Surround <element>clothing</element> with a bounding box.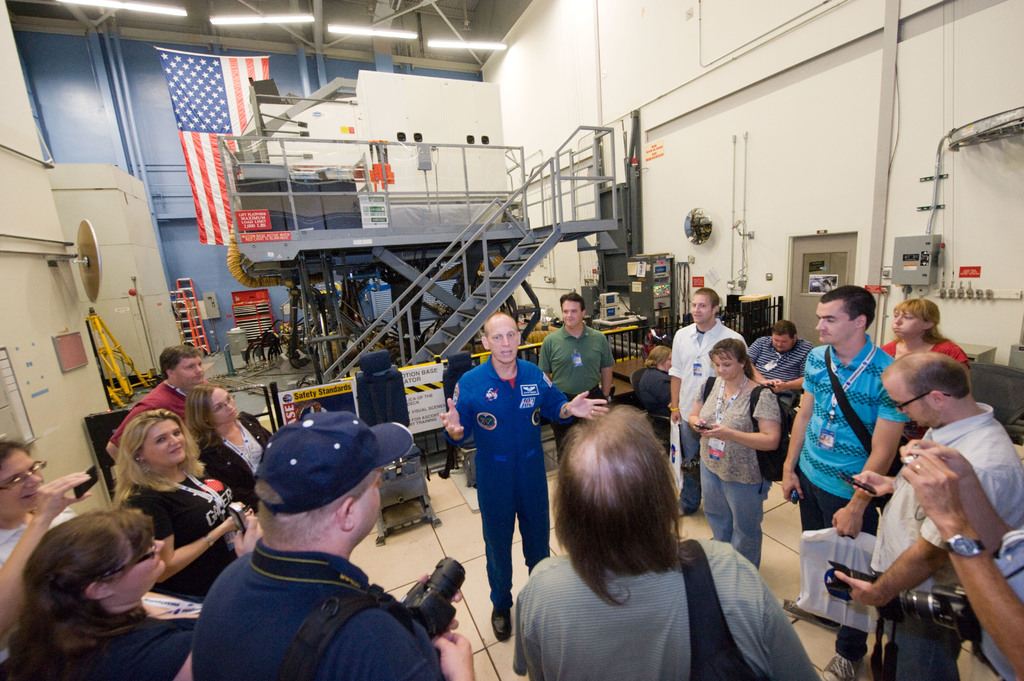
192:533:449:680.
